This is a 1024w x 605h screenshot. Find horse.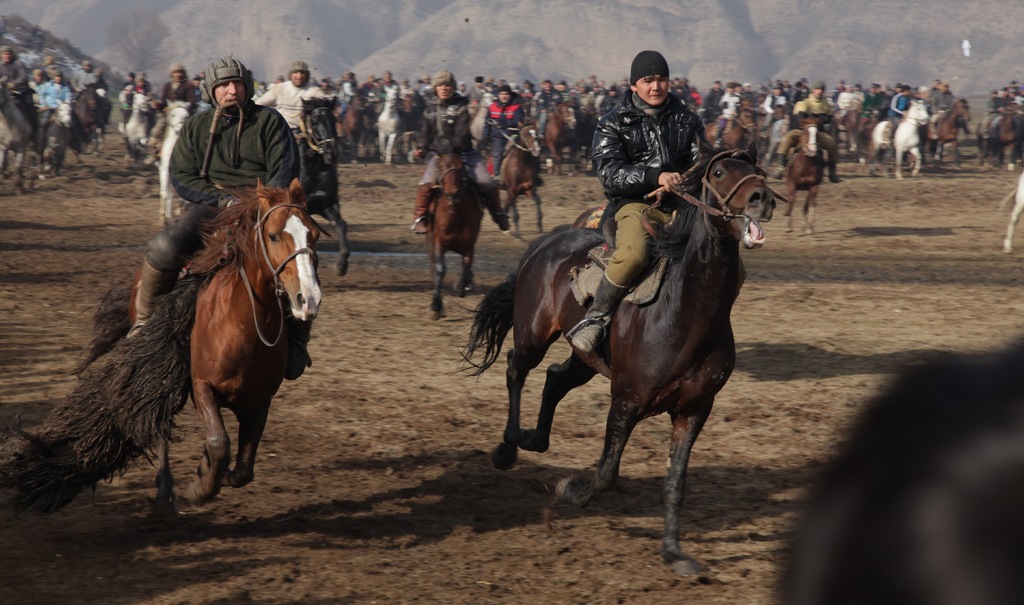
Bounding box: BBox(59, 175, 326, 504).
